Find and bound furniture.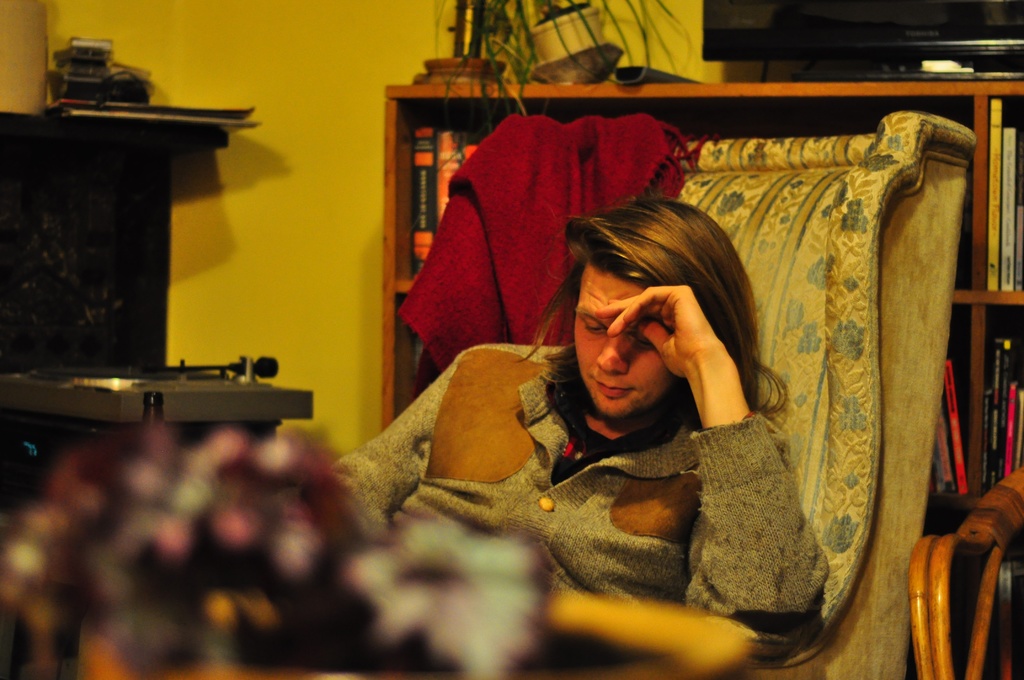
Bound: box=[908, 467, 1022, 679].
